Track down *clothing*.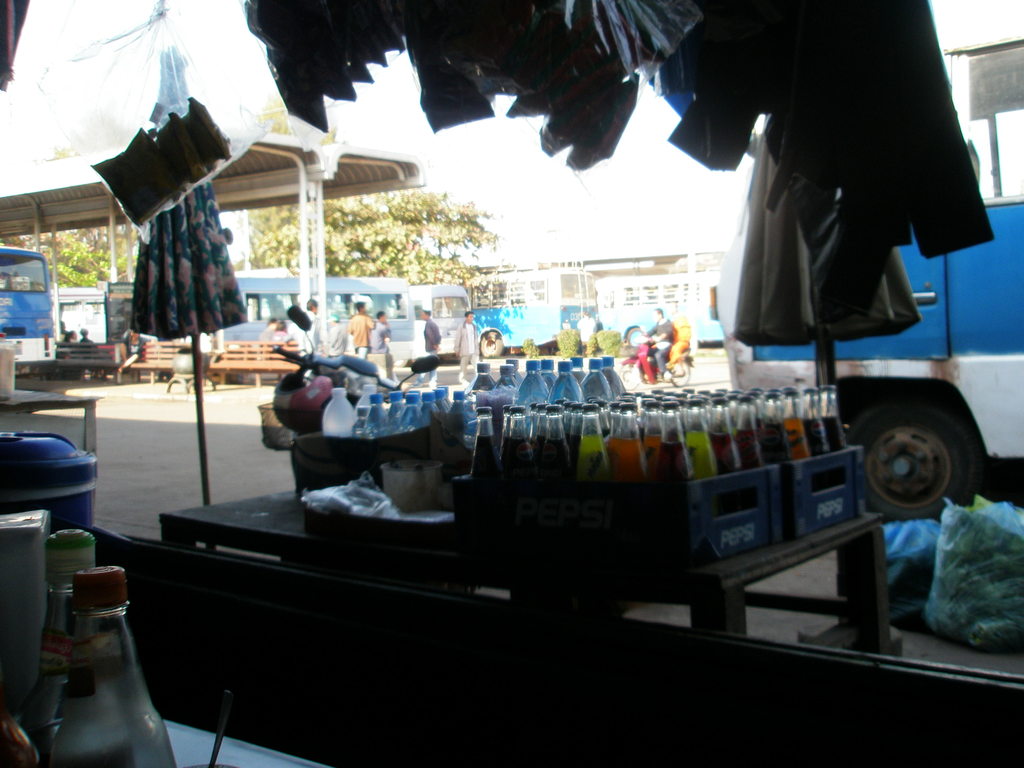
Tracked to box=[447, 324, 477, 386].
